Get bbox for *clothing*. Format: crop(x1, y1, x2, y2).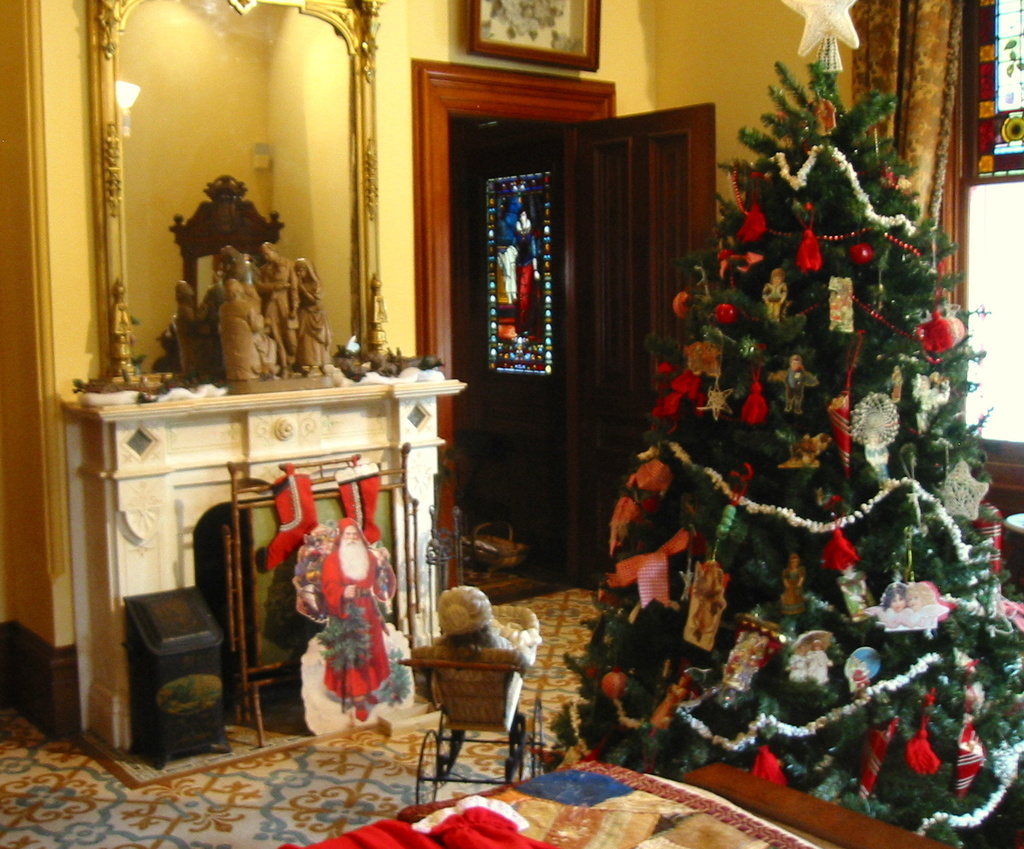
crop(322, 549, 386, 706).
